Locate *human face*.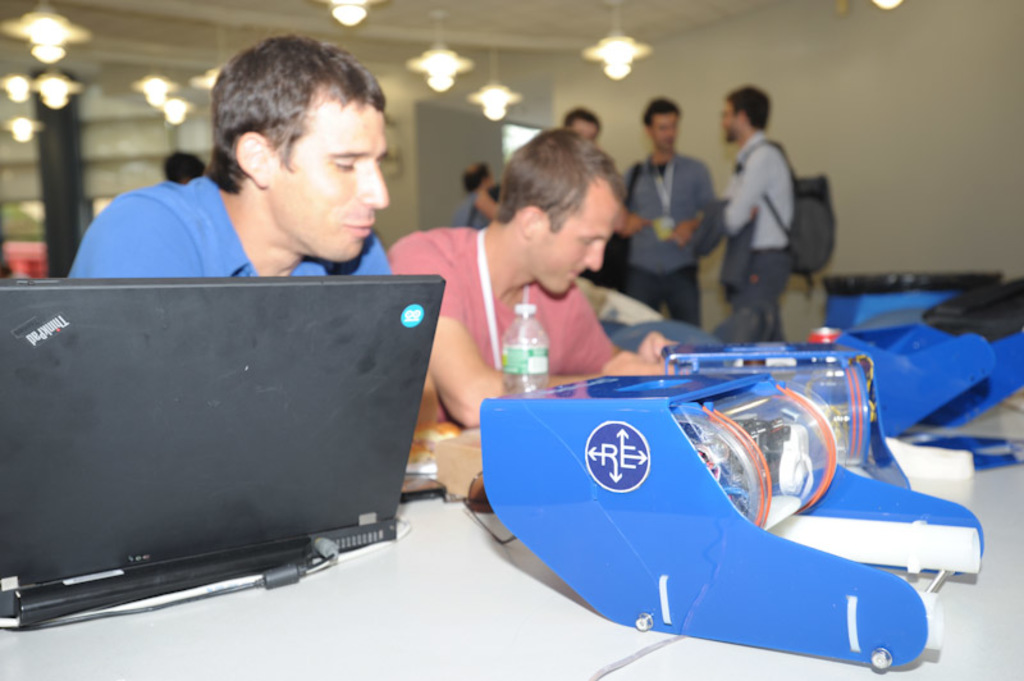
Bounding box: <box>530,179,620,297</box>.
